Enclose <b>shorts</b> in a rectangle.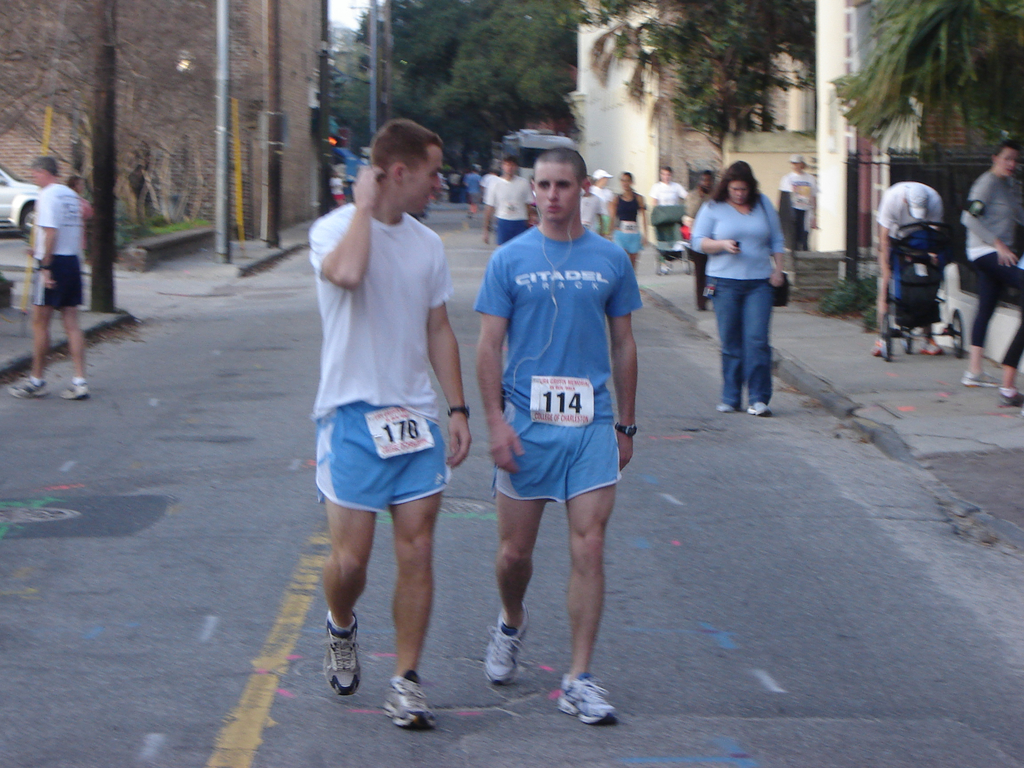
region(490, 220, 531, 243).
